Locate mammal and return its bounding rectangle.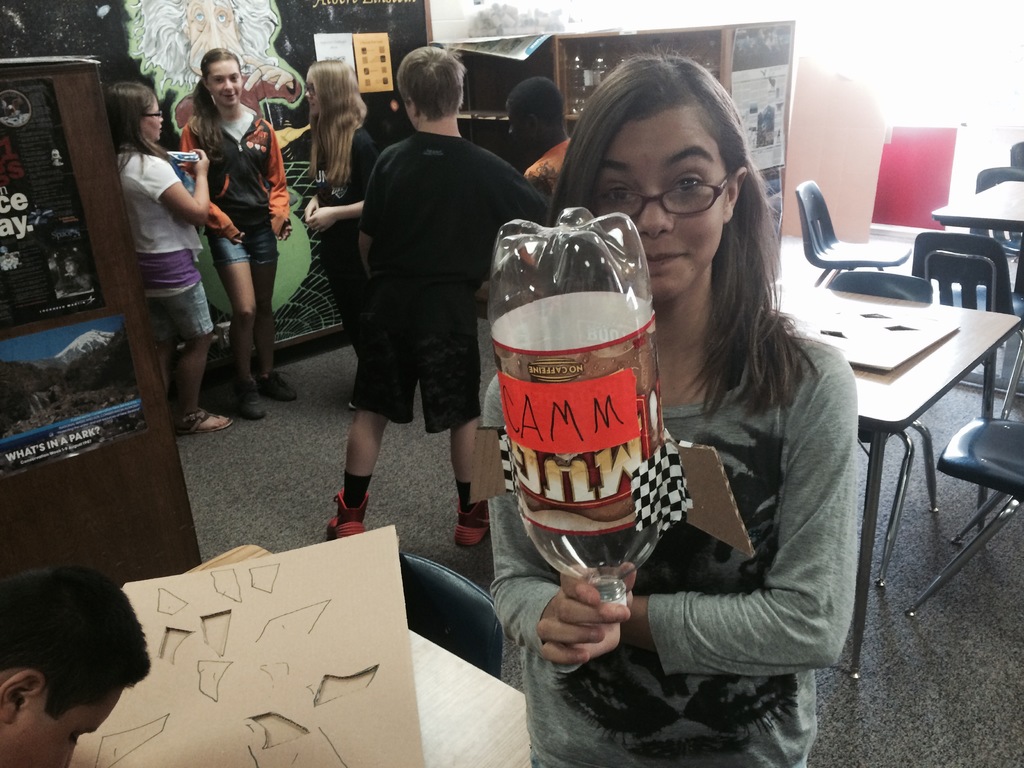
[left=182, top=48, right=295, bottom=424].
